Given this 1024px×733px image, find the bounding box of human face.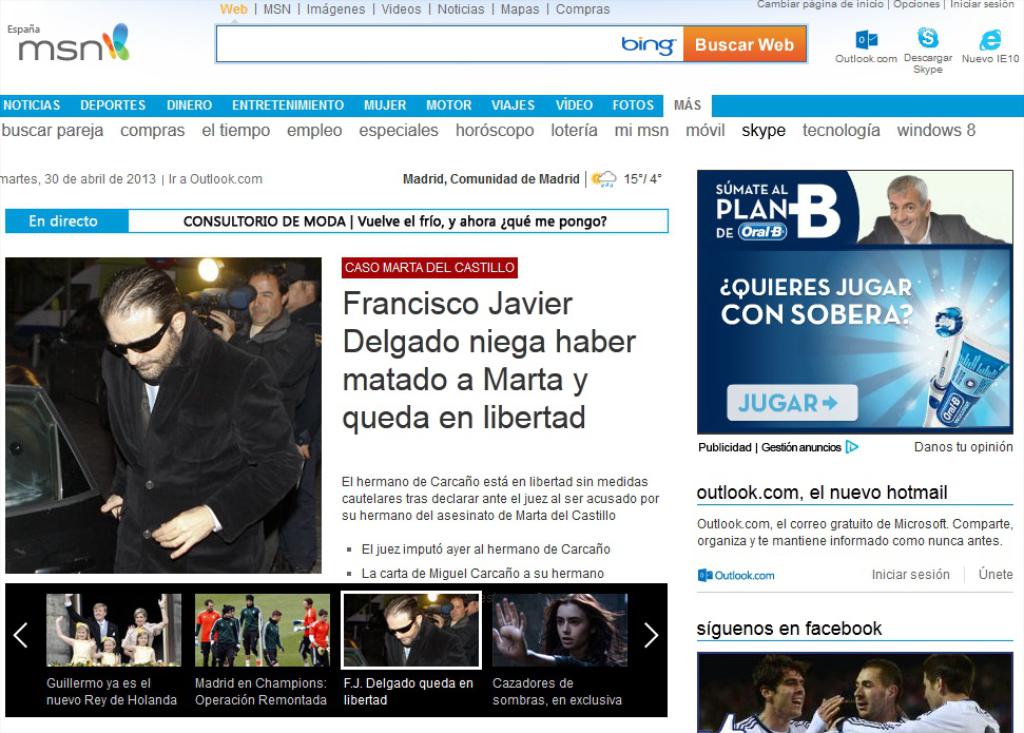
x1=285 y1=278 x2=310 y2=310.
